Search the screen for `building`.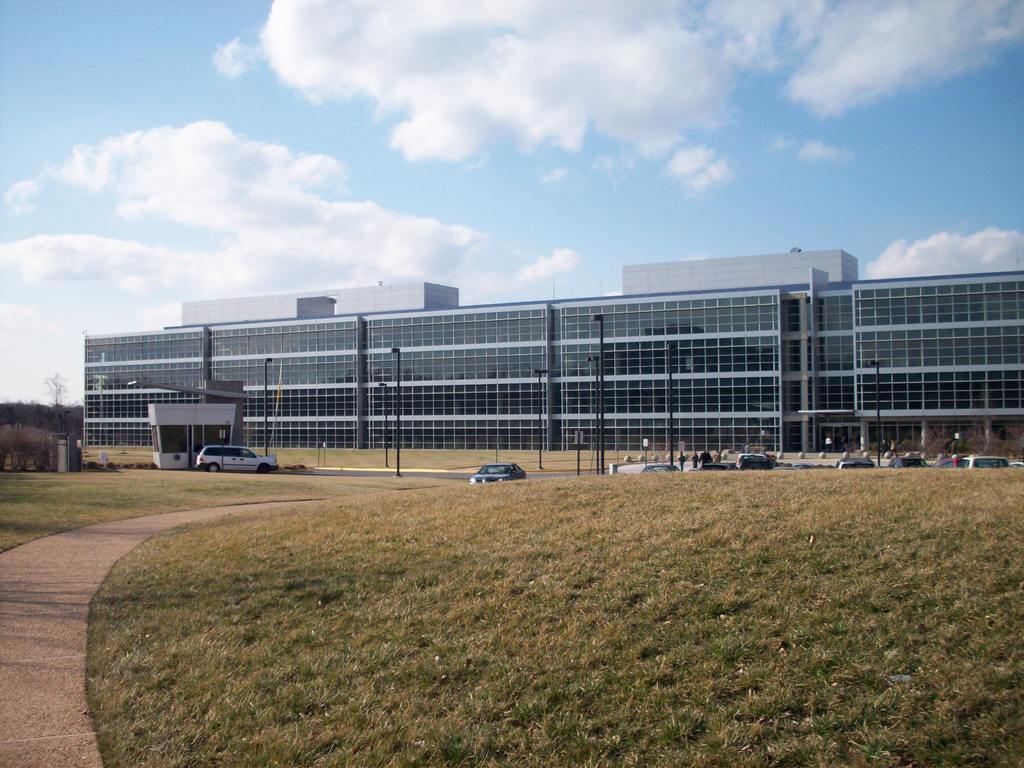
Found at box(83, 245, 1023, 467).
